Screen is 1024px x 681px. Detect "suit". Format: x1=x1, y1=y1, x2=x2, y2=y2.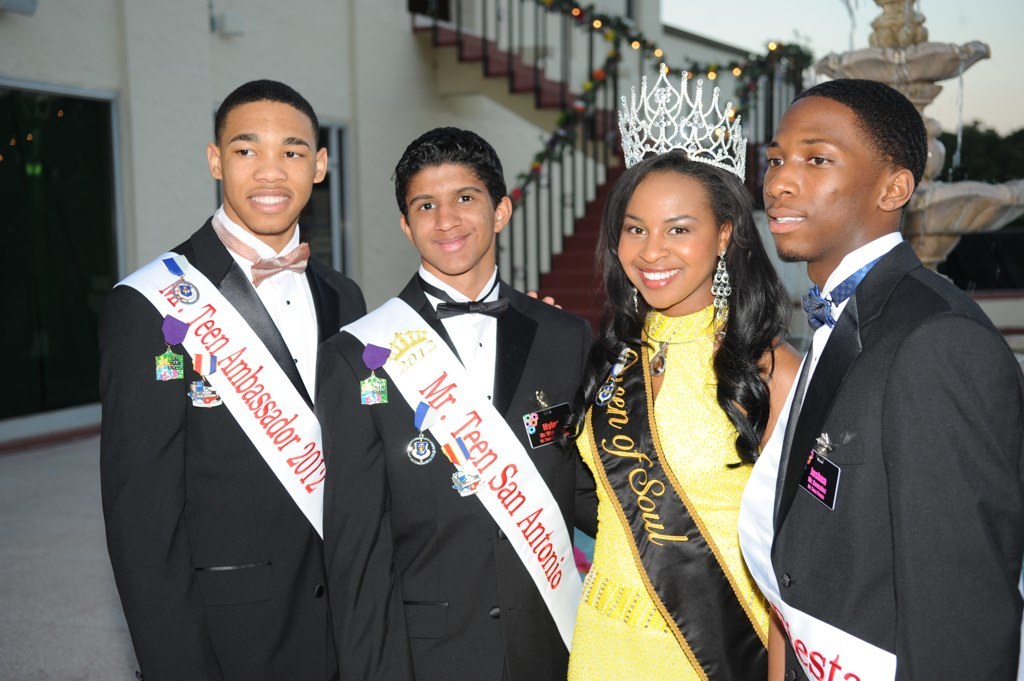
x1=765, y1=234, x2=1023, y2=680.
